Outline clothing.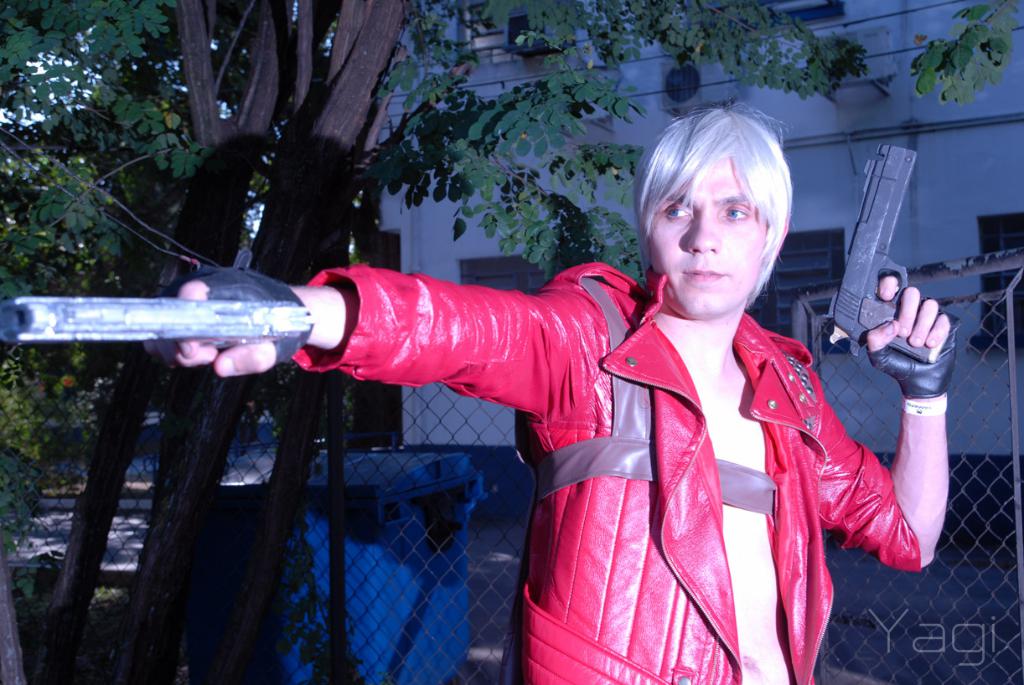
Outline: (left=292, top=256, right=928, bottom=684).
